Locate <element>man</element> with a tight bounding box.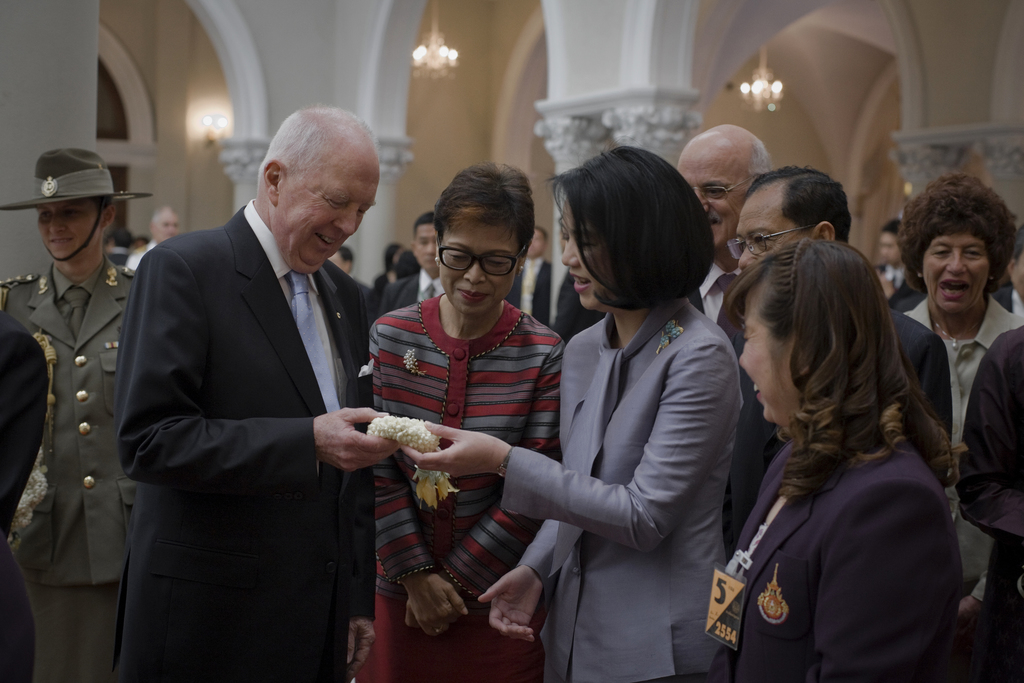
0:308:47:682.
